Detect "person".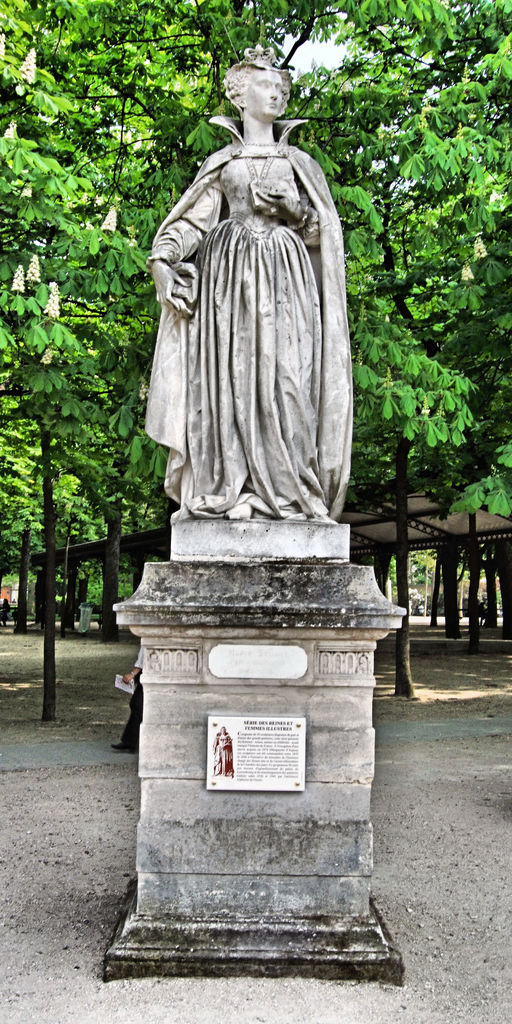
Detected at 109/645/142/751.
